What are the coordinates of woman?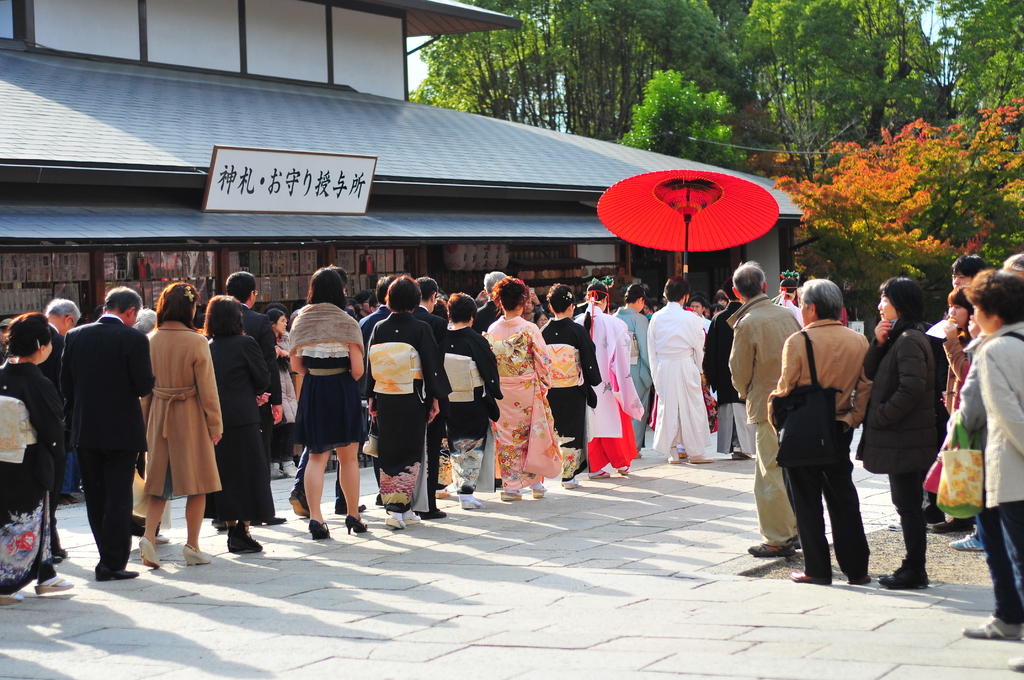
x1=577, y1=282, x2=645, y2=476.
